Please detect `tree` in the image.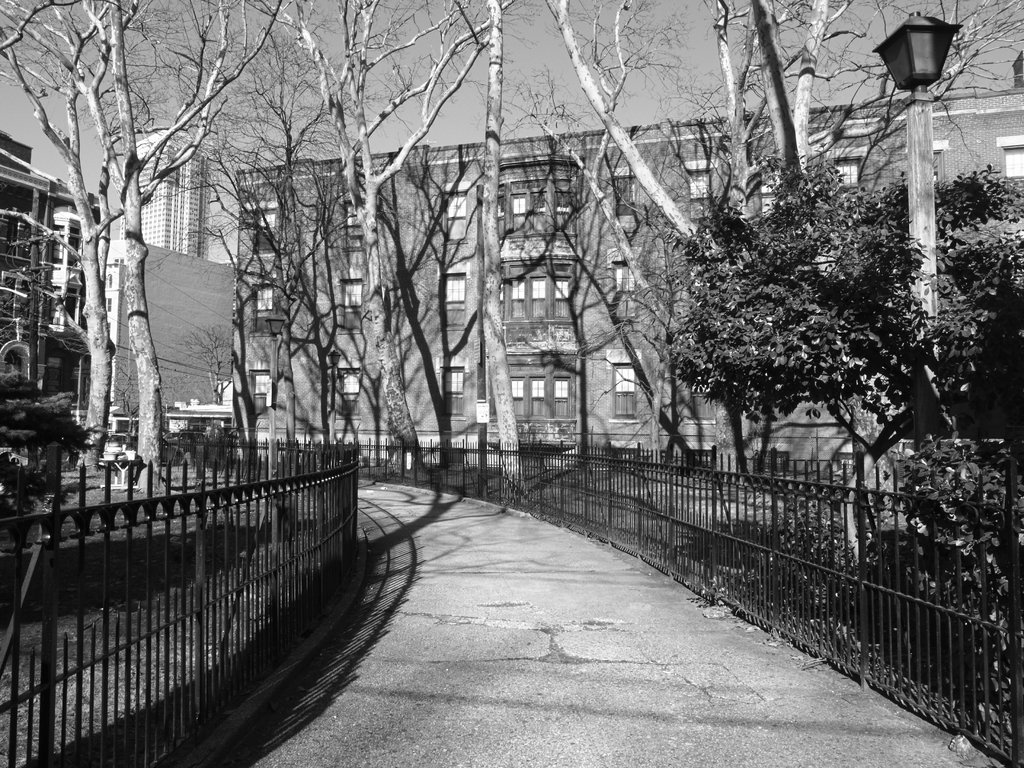
(left=541, top=0, right=746, bottom=487).
